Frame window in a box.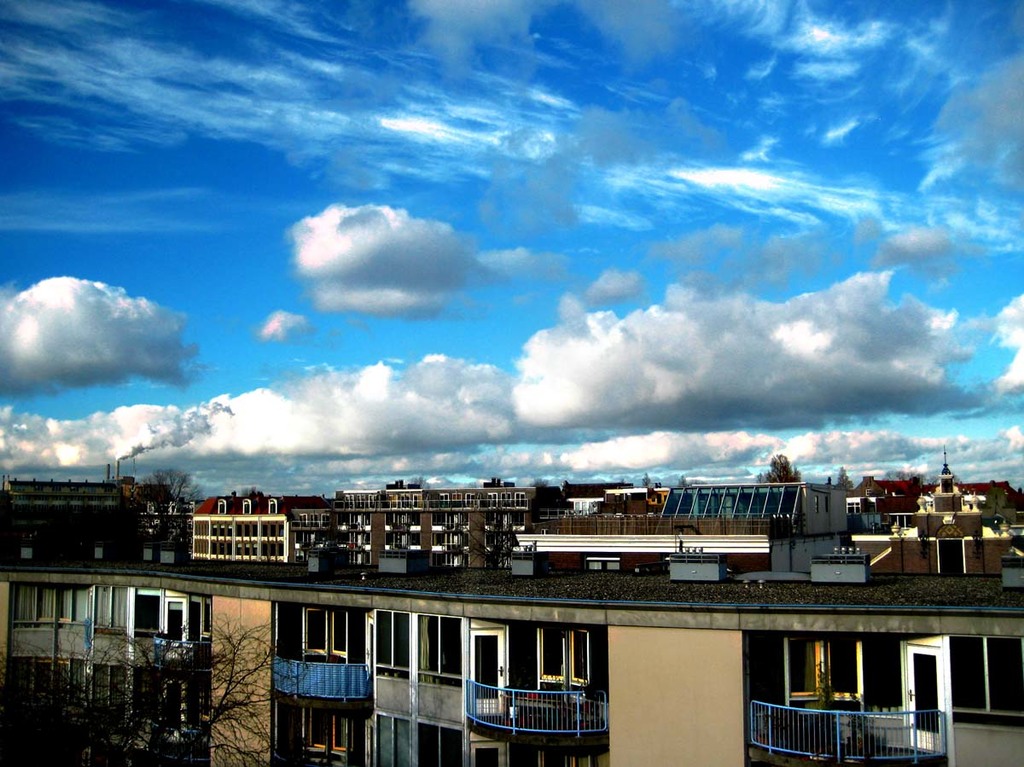
<box>323,514,330,526</box>.
